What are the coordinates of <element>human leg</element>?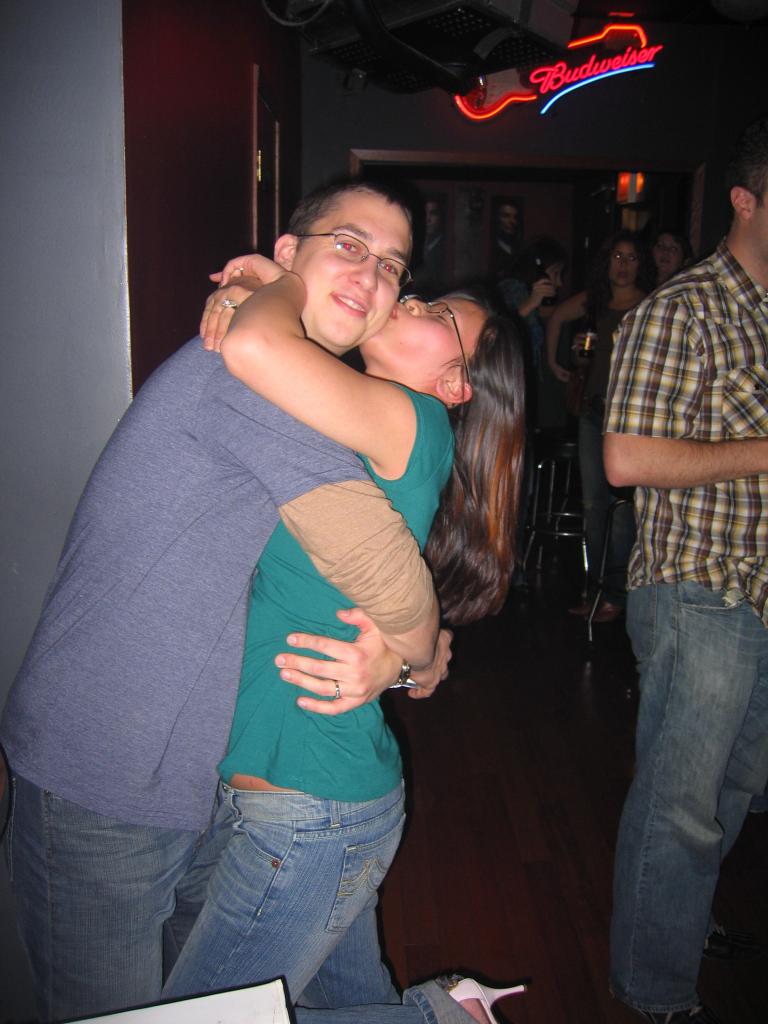
[0,803,198,1021].
